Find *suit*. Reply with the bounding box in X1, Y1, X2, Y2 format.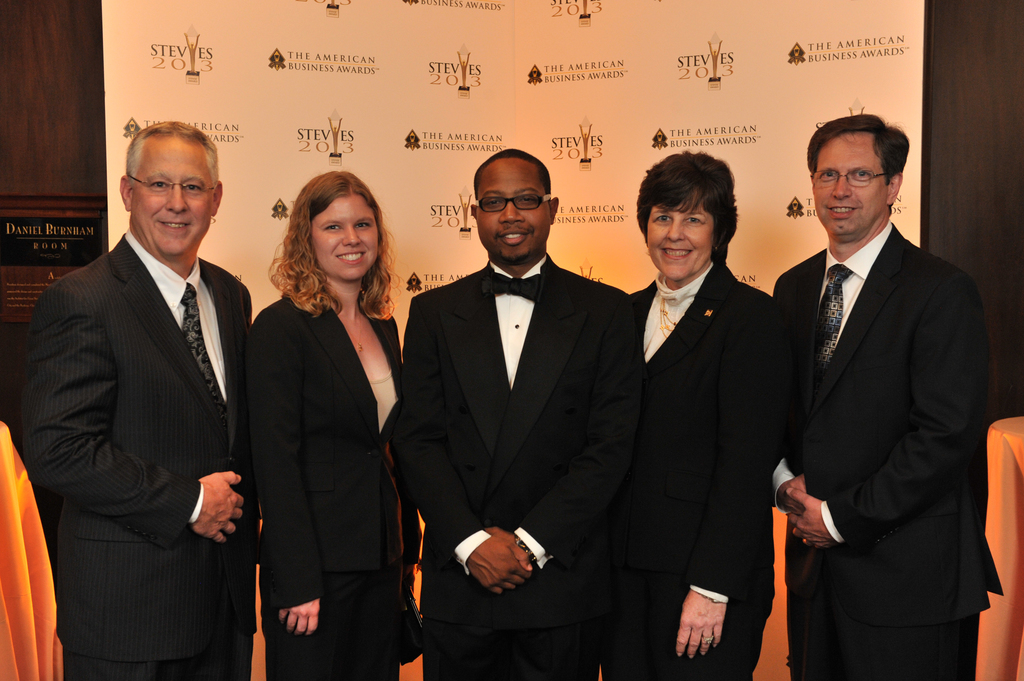
765, 111, 997, 680.
